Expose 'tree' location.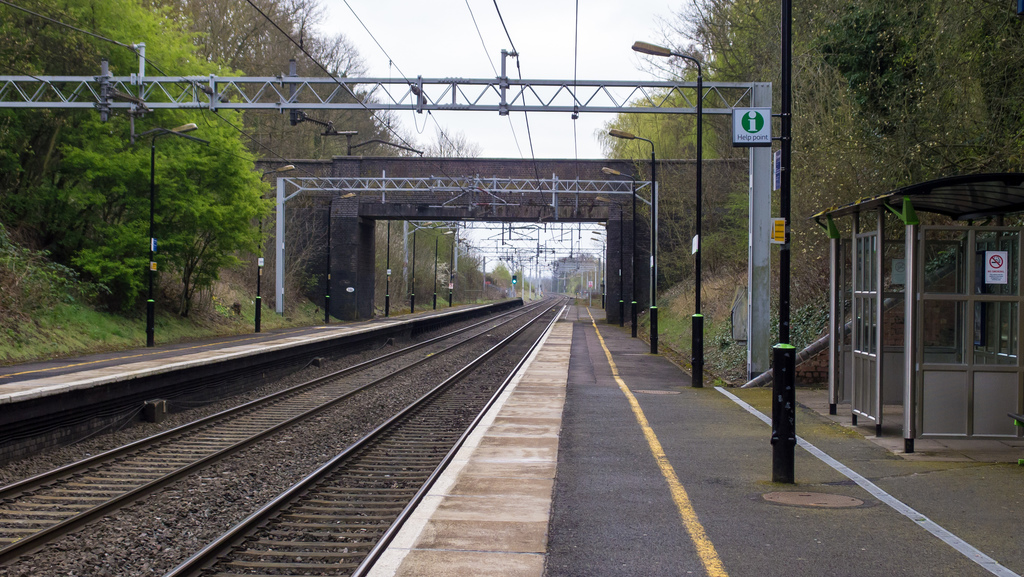
Exposed at x1=0, y1=0, x2=206, y2=255.
